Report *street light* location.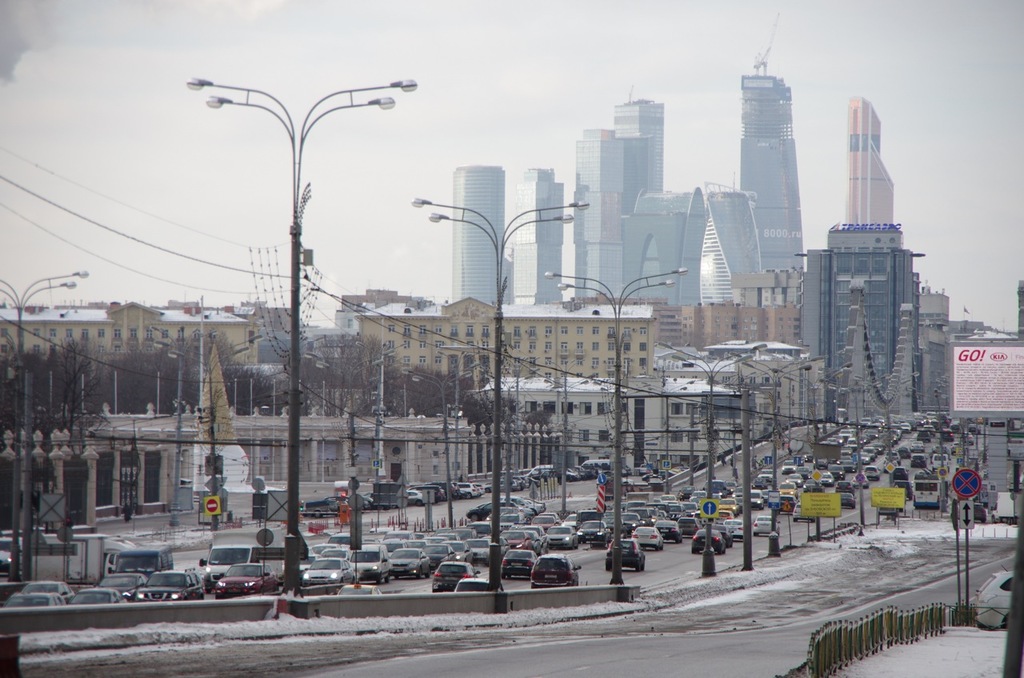
Report: <box>351,339,417,508</box>.
